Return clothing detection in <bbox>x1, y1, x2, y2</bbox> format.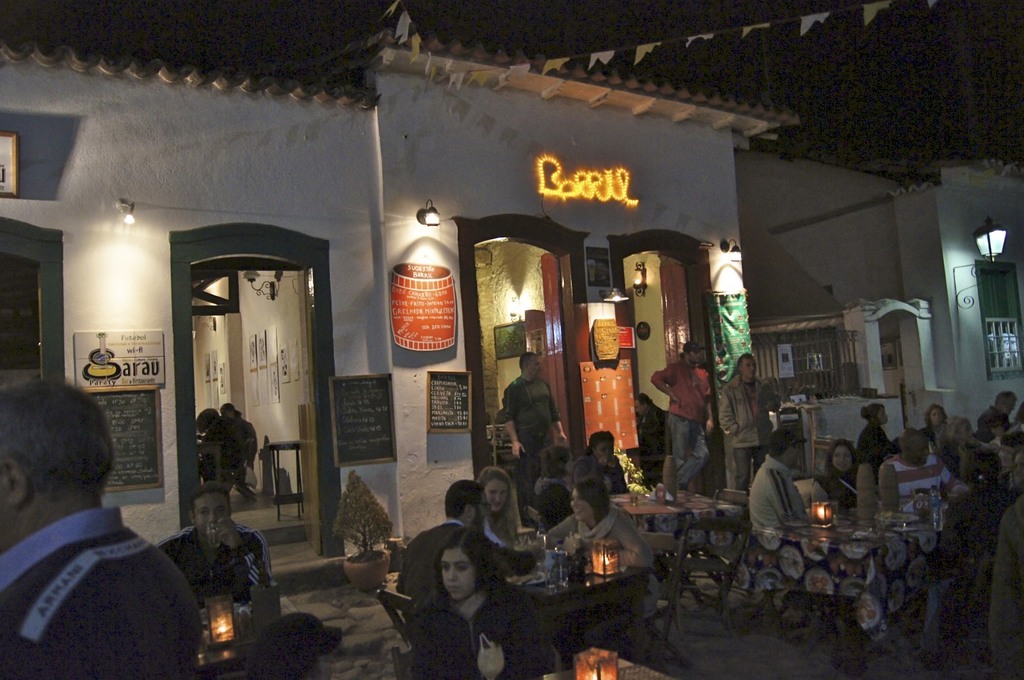
<bbox>980, 408, 1013, 440</bbox>.
